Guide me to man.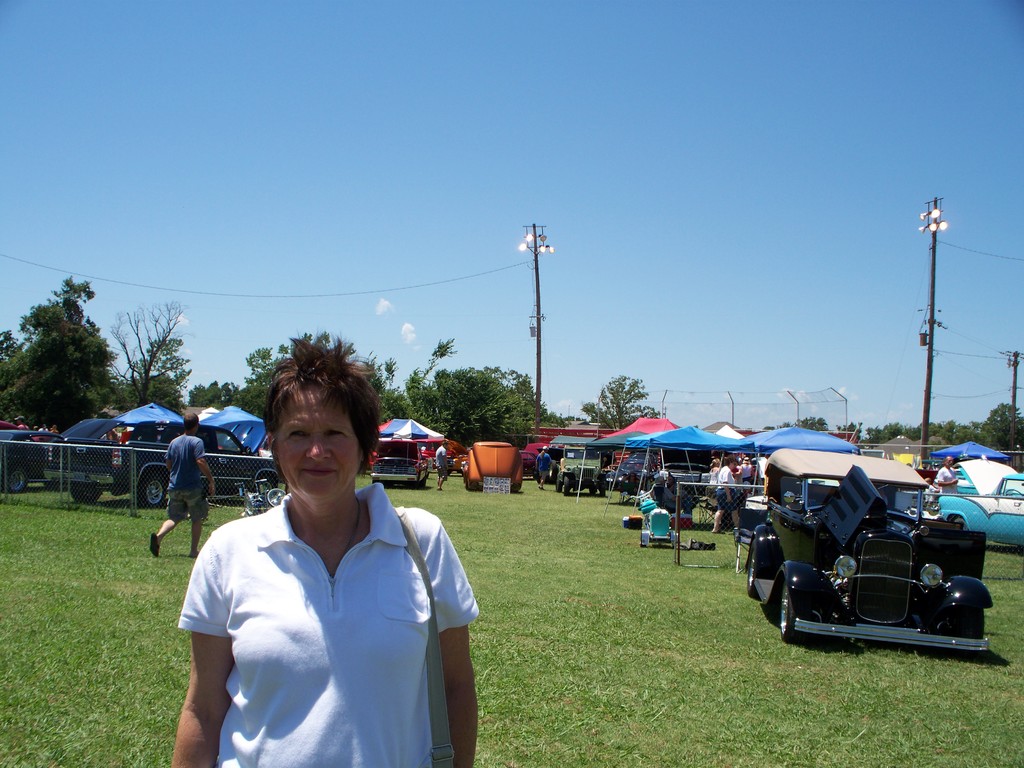
Guidance: region(154, 412, 212, 552).
